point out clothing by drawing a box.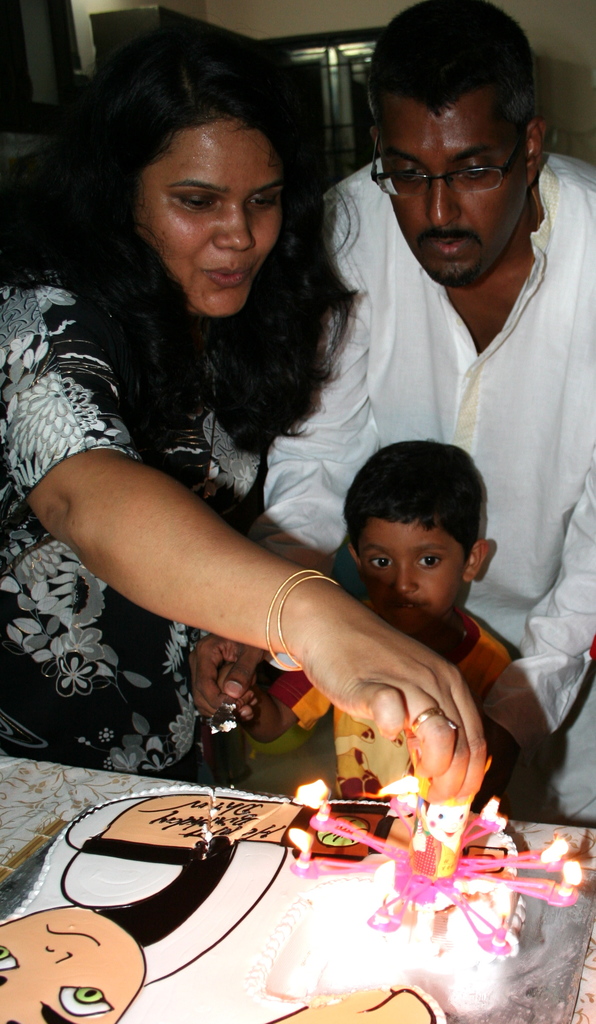
249, 604, 513, 799.
